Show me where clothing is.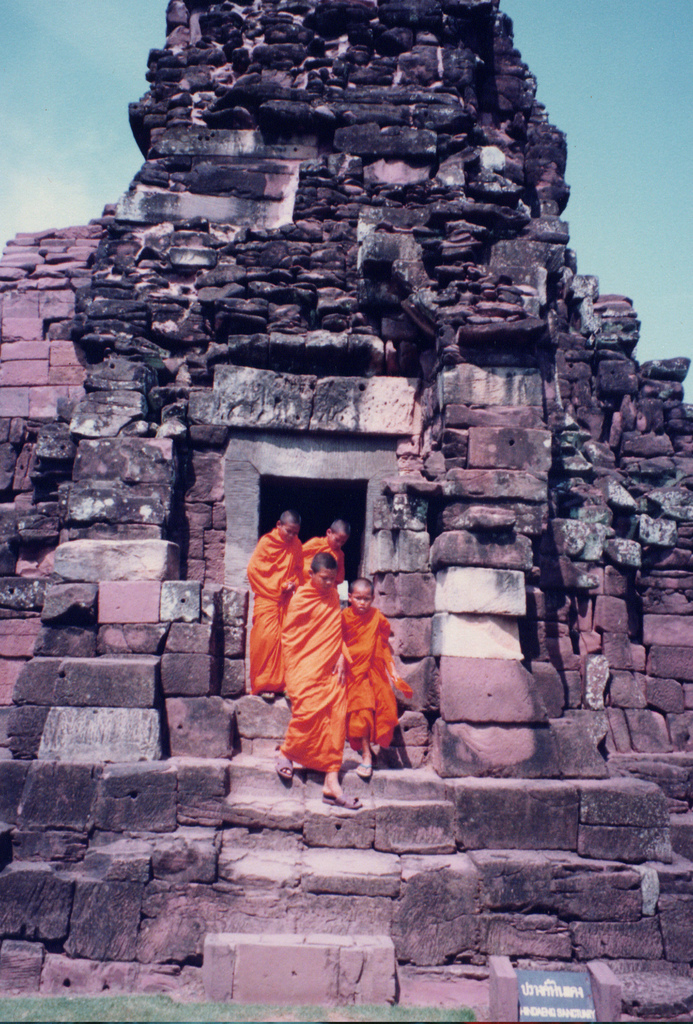
clothing is at x1=283, y1=583, x2=347, y2=783.
